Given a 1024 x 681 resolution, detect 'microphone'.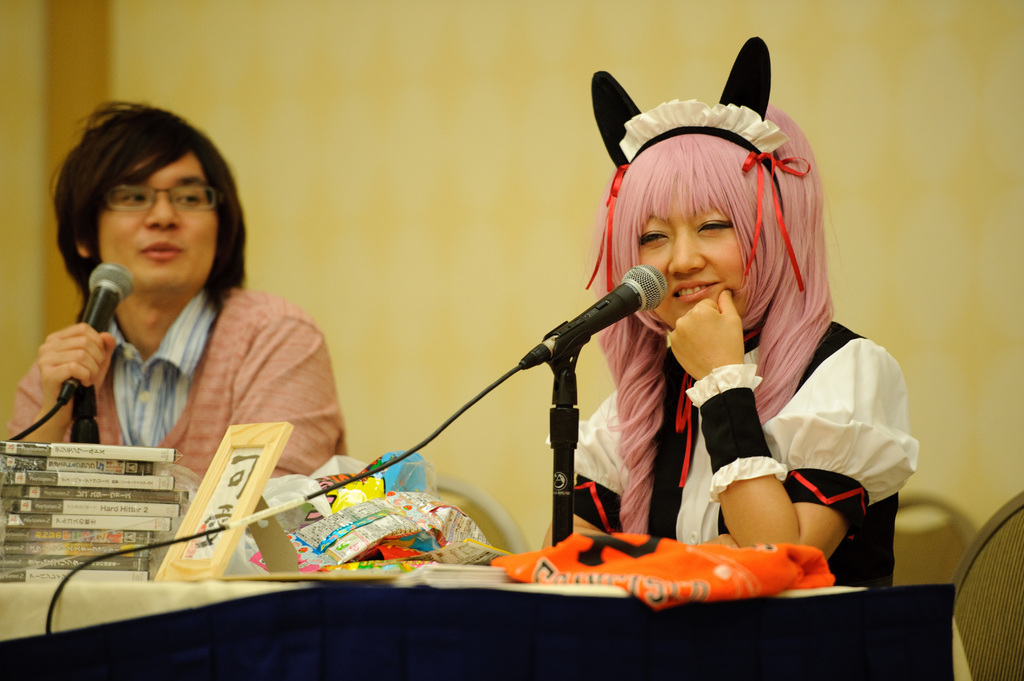
540:262:666:356.
